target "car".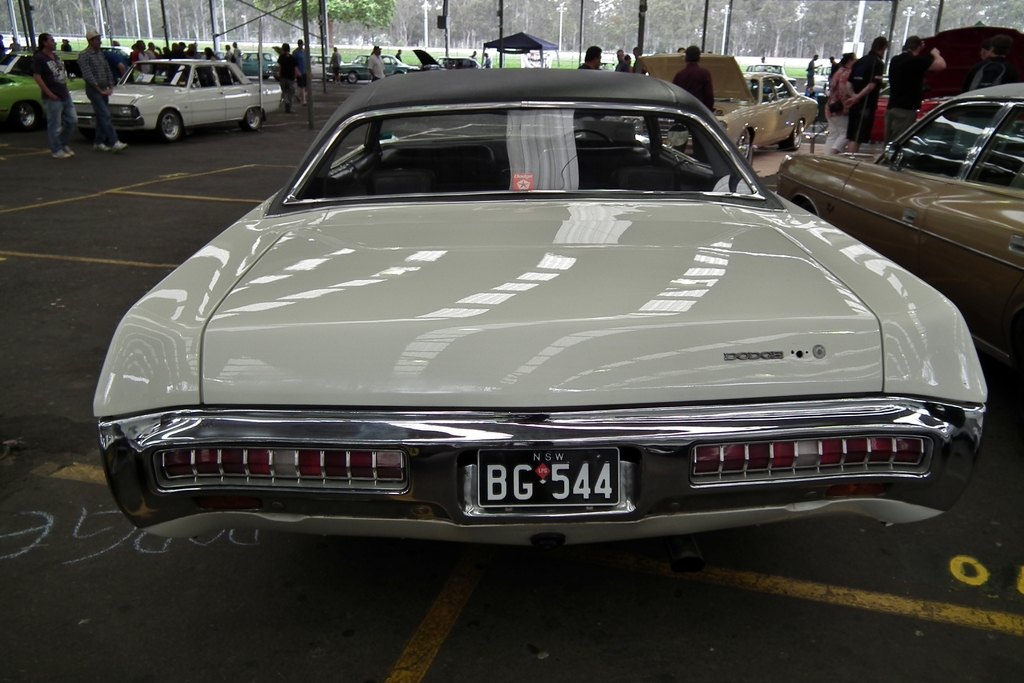
Target region: (x1=619, y1=50, x2=819, y2=163).
